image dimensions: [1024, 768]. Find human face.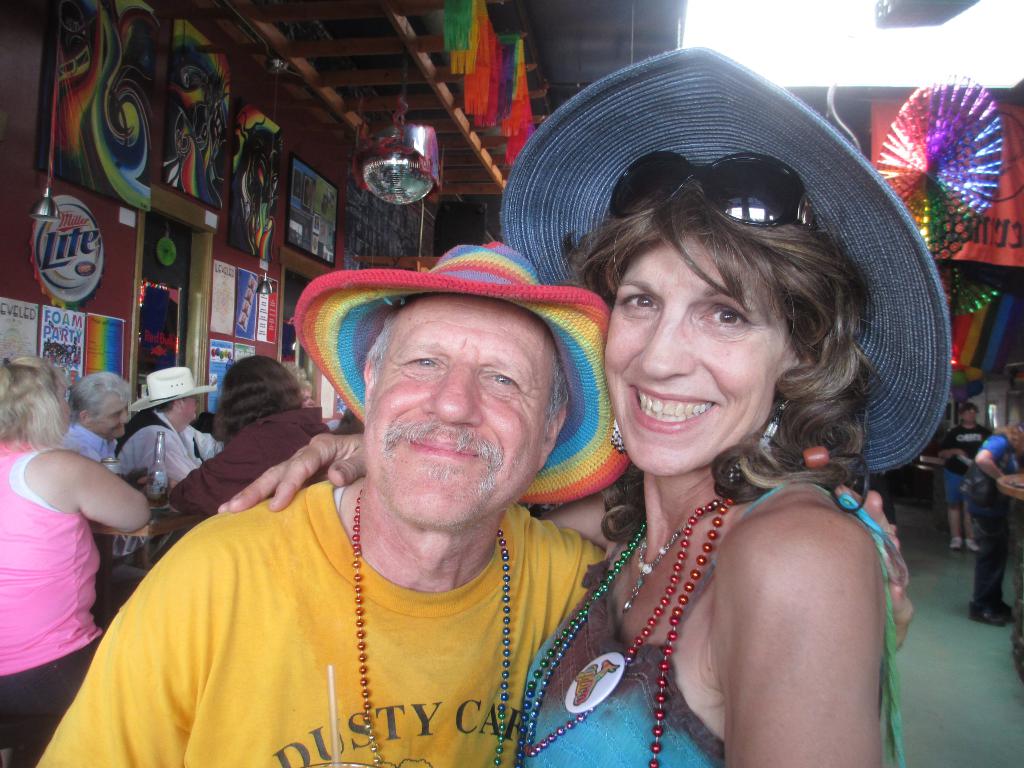
[left=57, top=385, right=73, bottom=433].
